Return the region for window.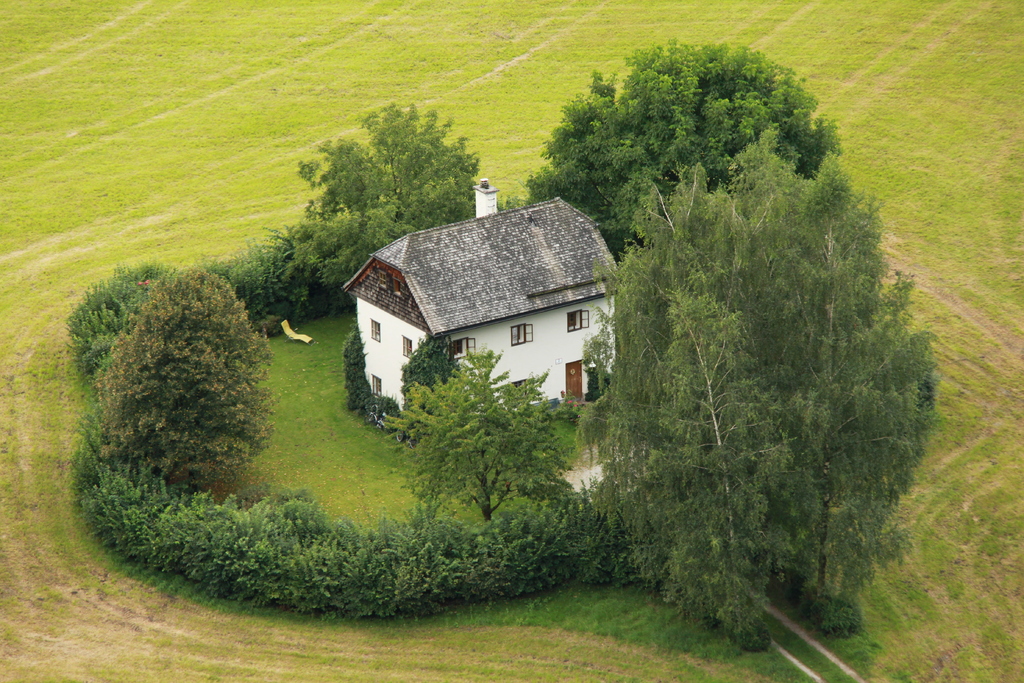
box=[372, 320, 385, 340].
